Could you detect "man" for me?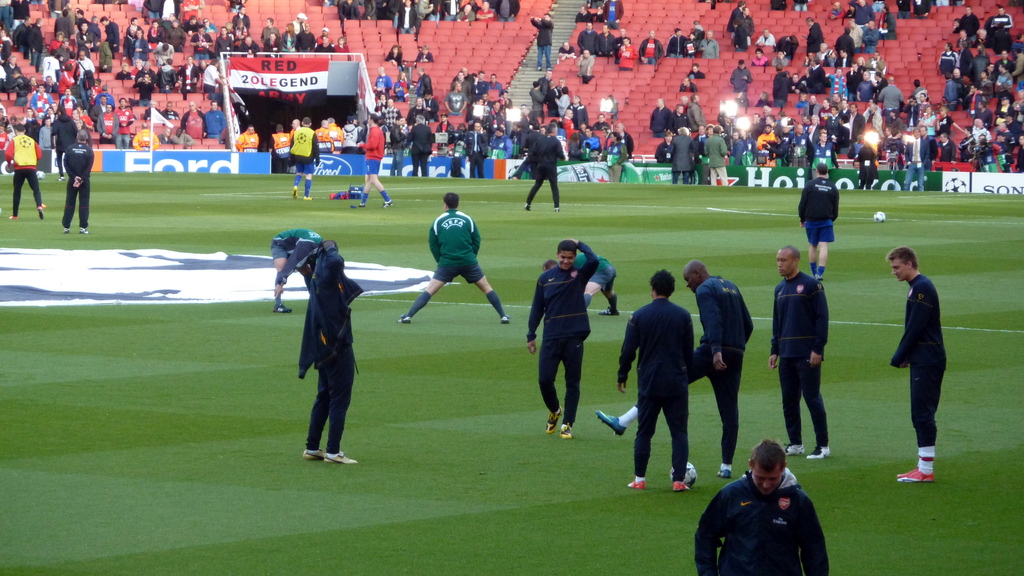
Detection result: 52, 9, 86, 42.
